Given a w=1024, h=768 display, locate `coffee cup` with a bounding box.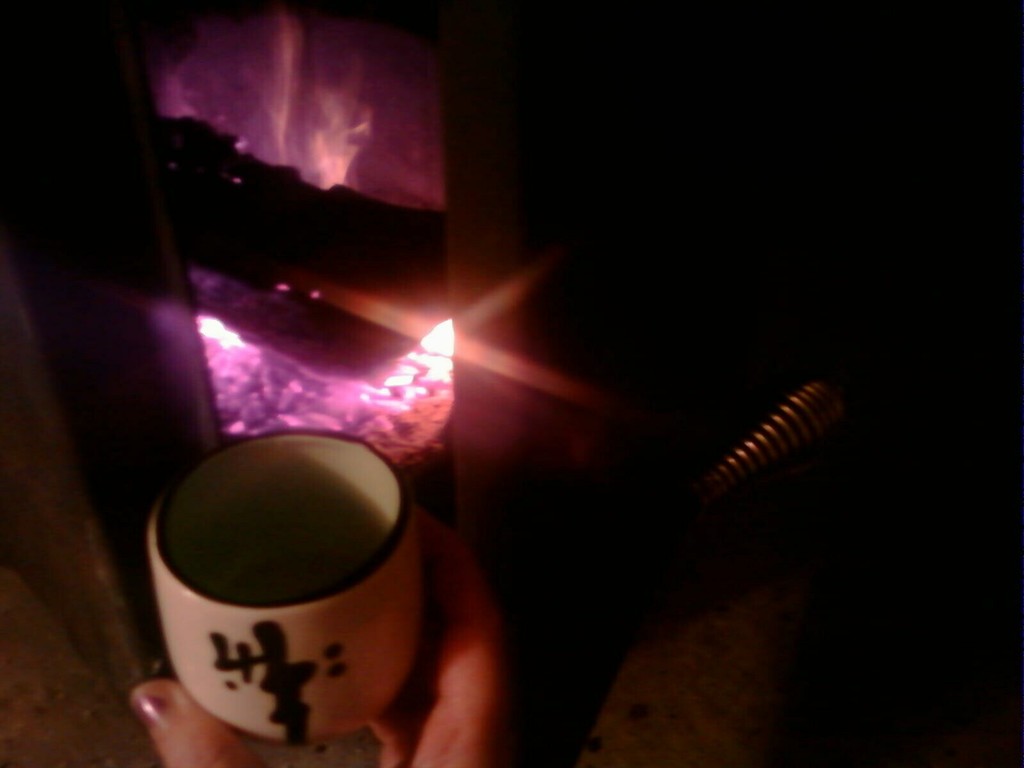
Located: box(145, 430, 428, 751).
